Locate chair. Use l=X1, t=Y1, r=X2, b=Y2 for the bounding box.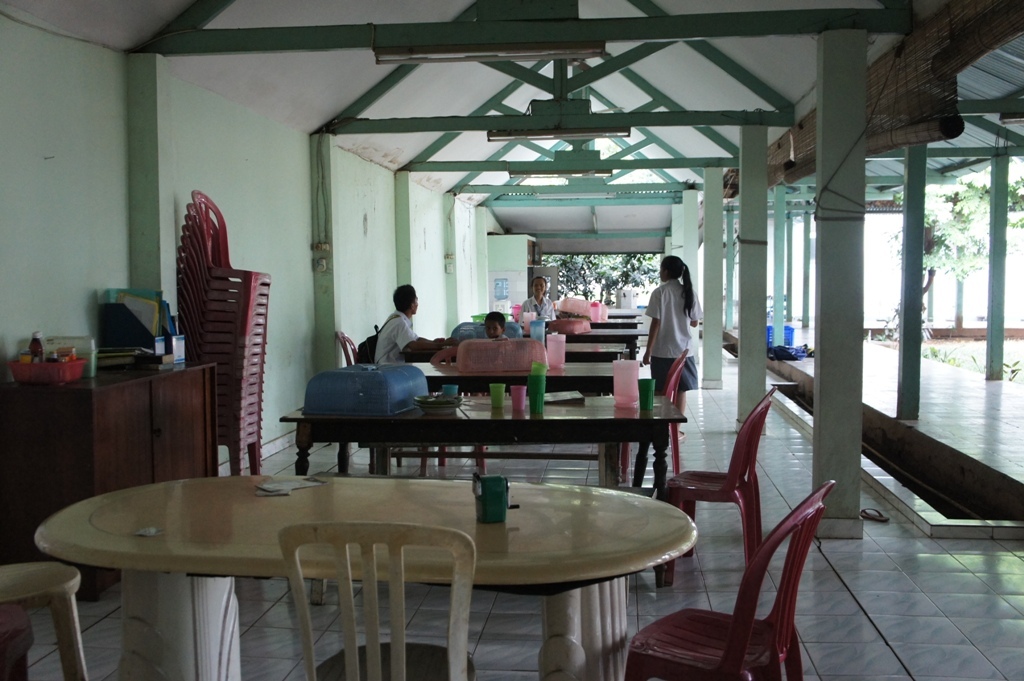
l=279, t=521, r=480, b=680.
